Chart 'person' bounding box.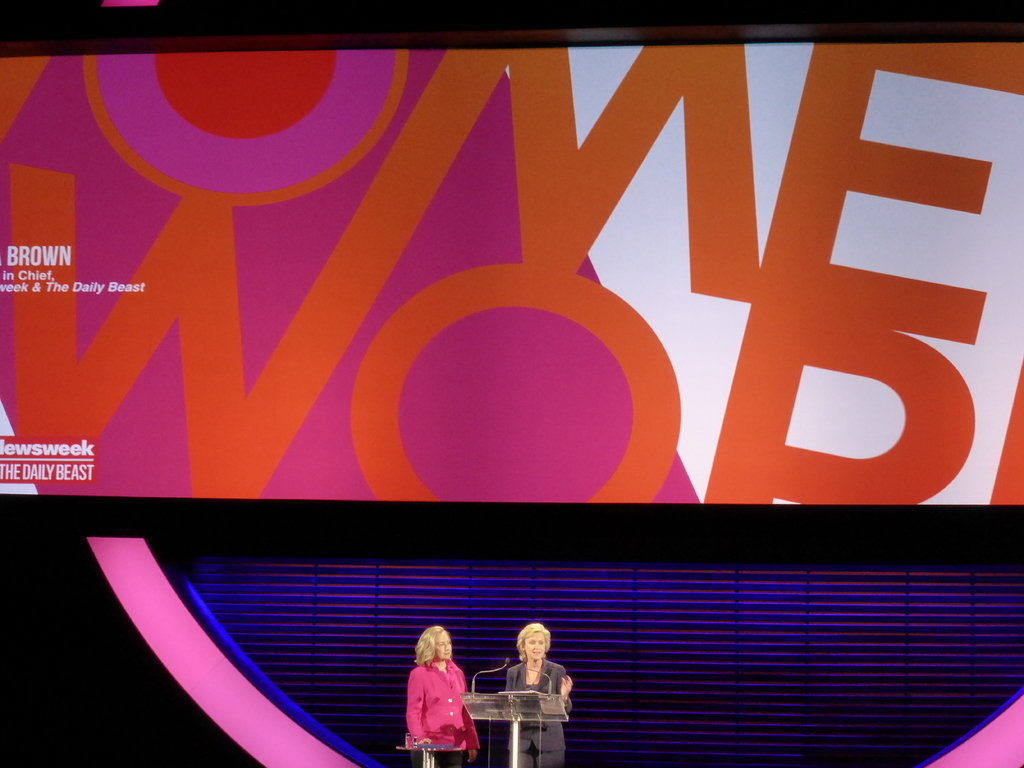
Charted: x1=394, y1=622, x2=483, y2=767.
